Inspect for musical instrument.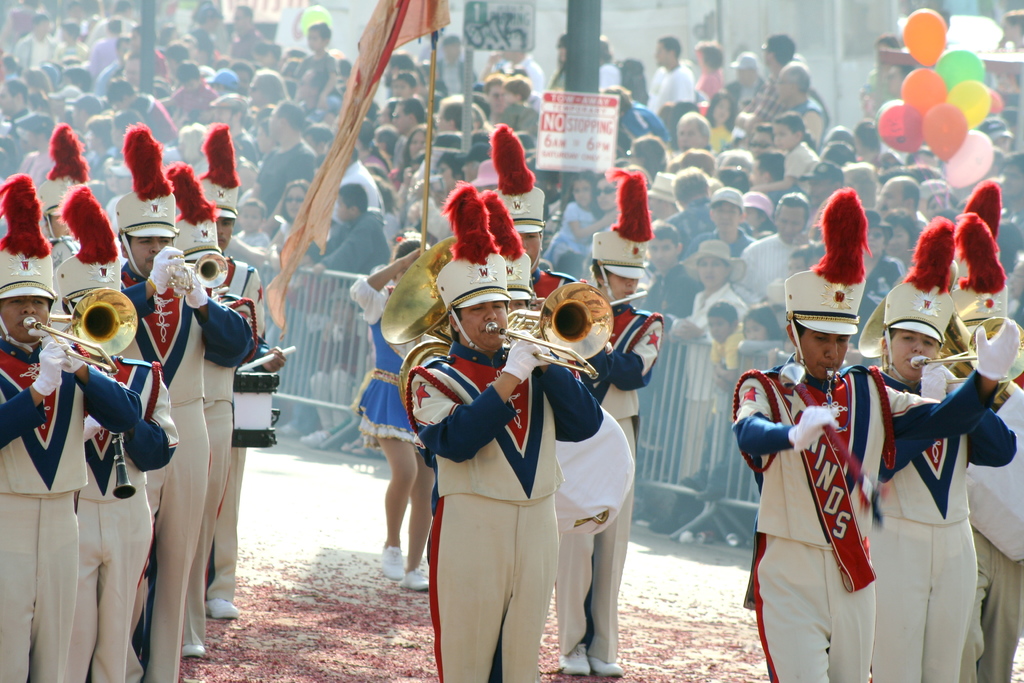
Inspection: 611, 288, 651, 311.
